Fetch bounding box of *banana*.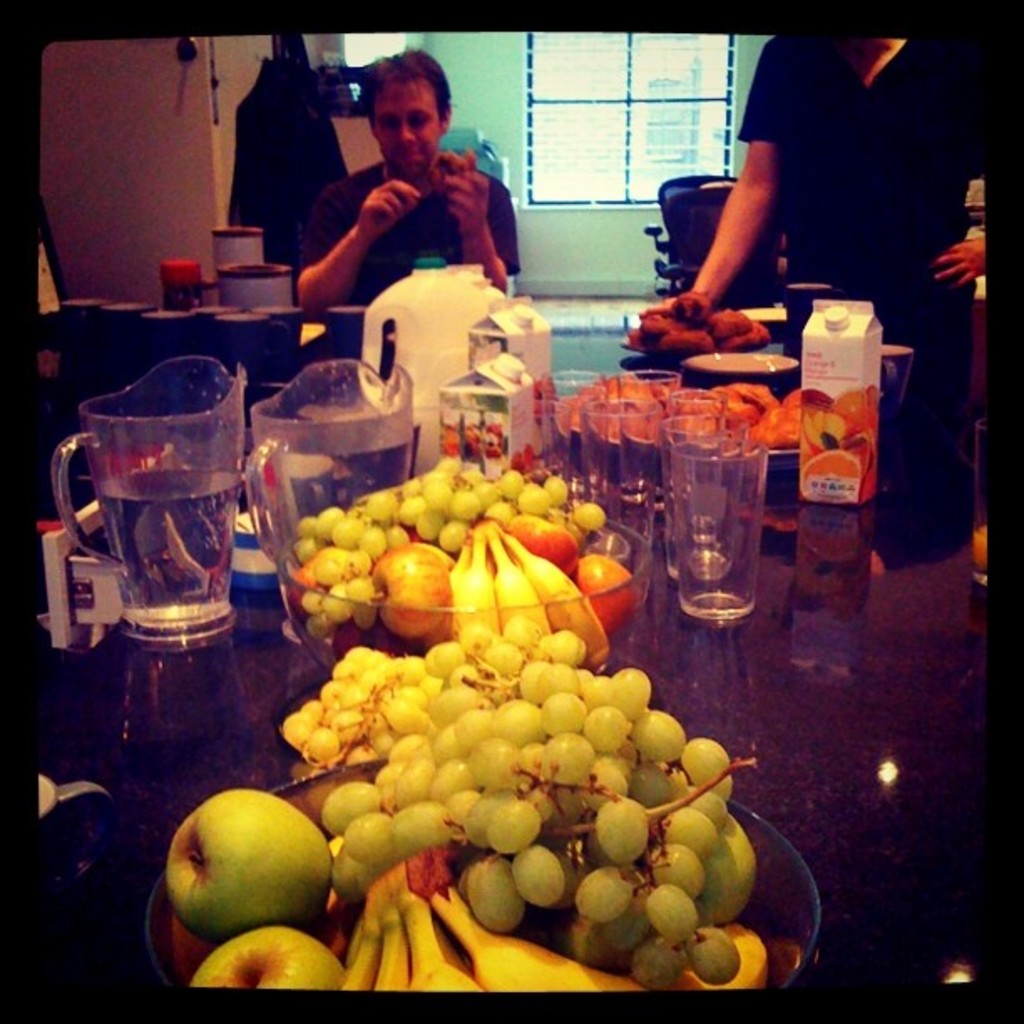
Bbox: box=[412, 900, 482, 992].
